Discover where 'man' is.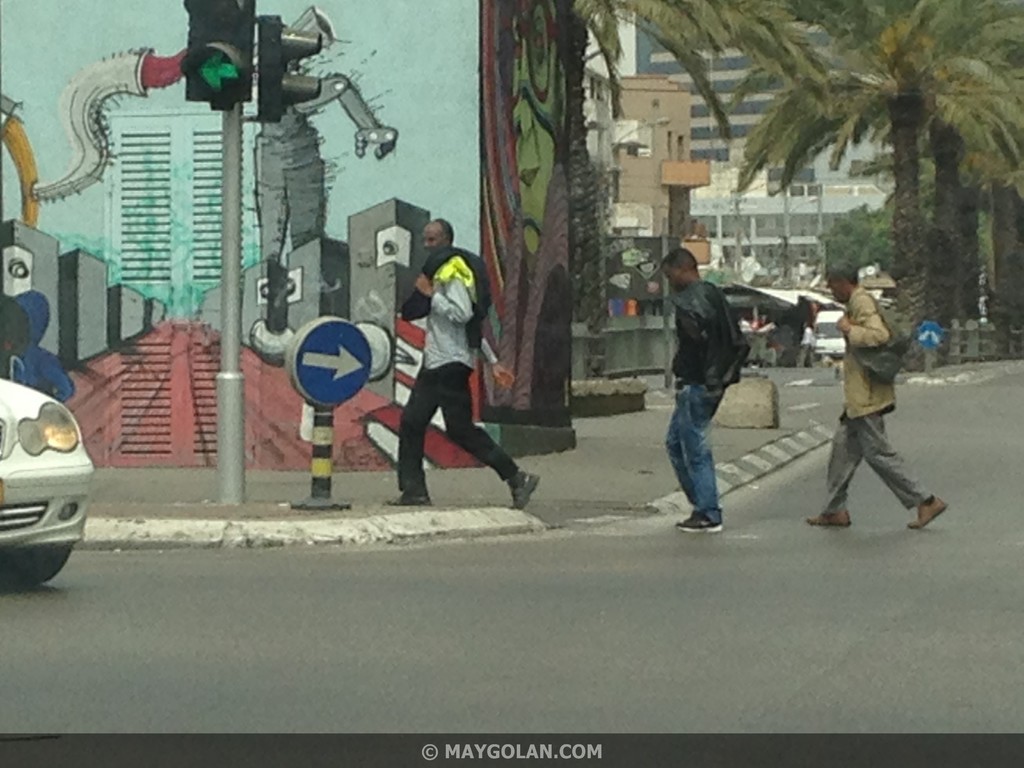
Discovered at crop(803, 262, 951, 532).
